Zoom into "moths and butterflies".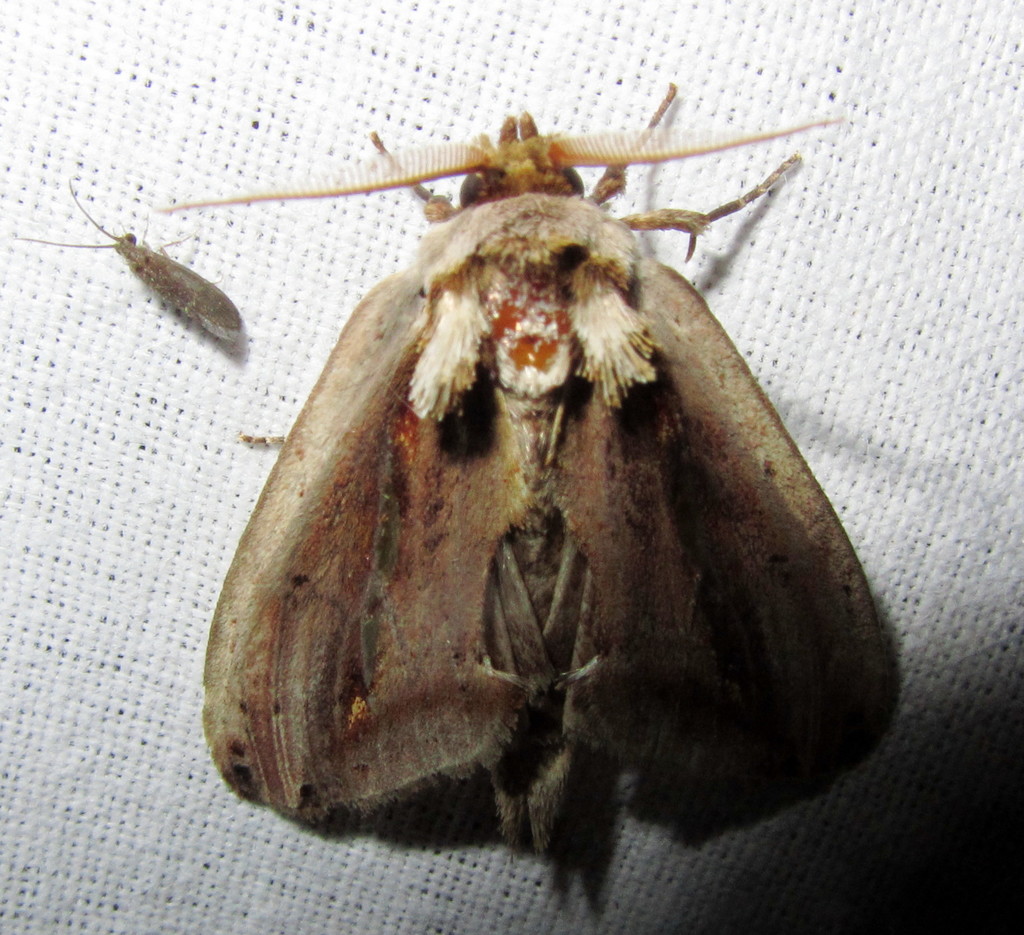
Zoom target: bbox(150, 79, 909, 905).
